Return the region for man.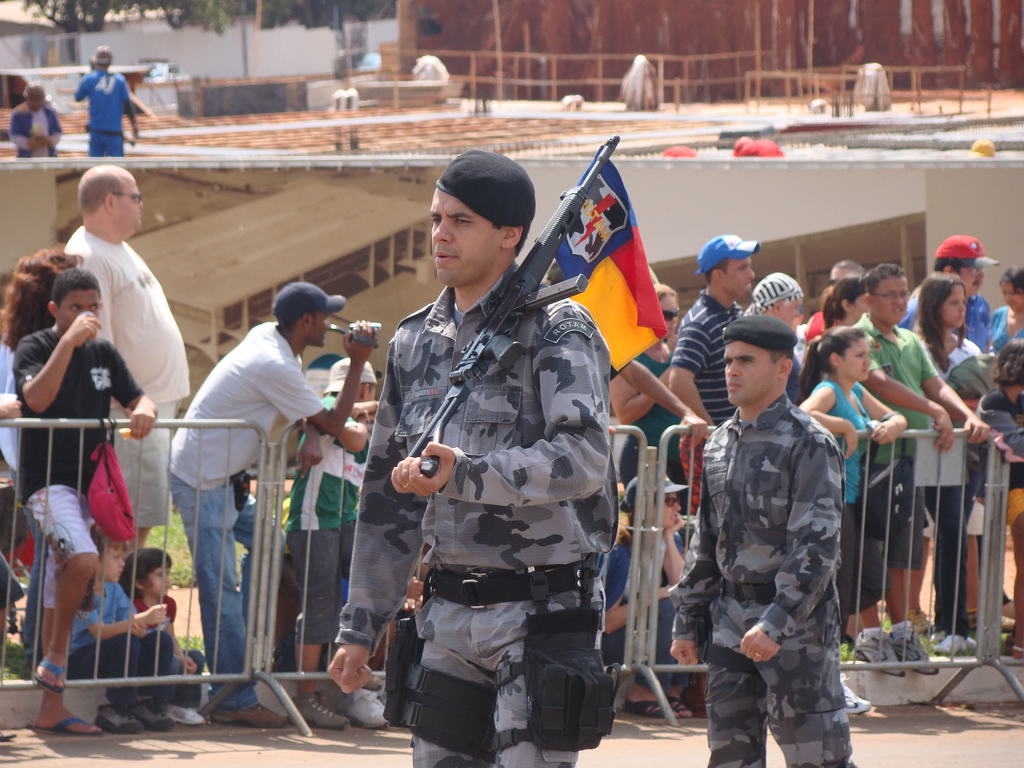
166 278 378 726.
